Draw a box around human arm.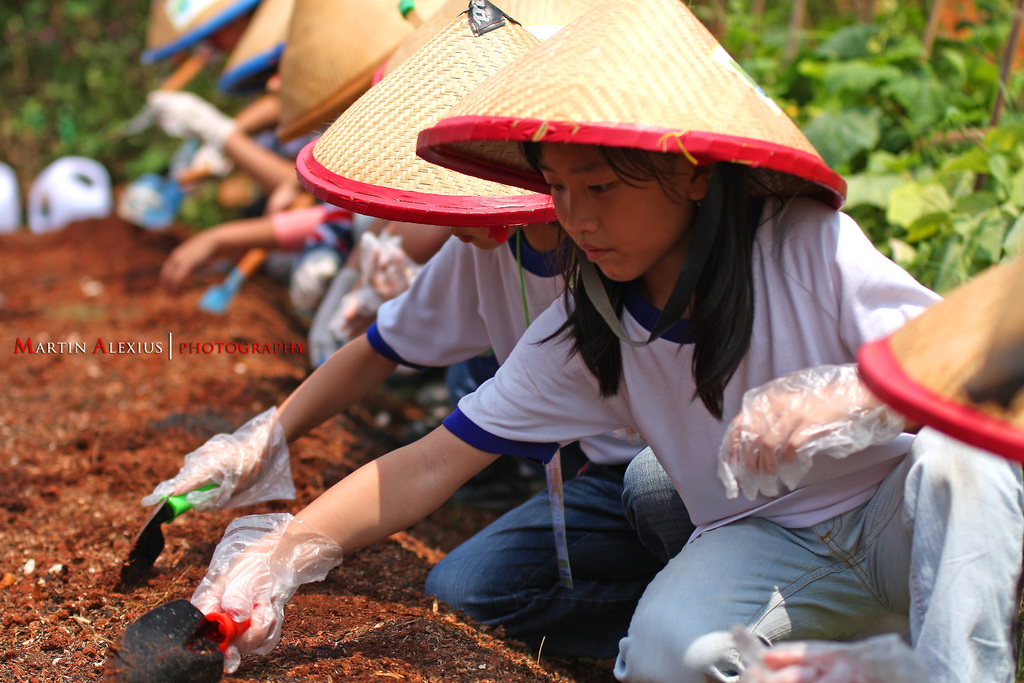
bbox=(143, 89, 296, 193).
